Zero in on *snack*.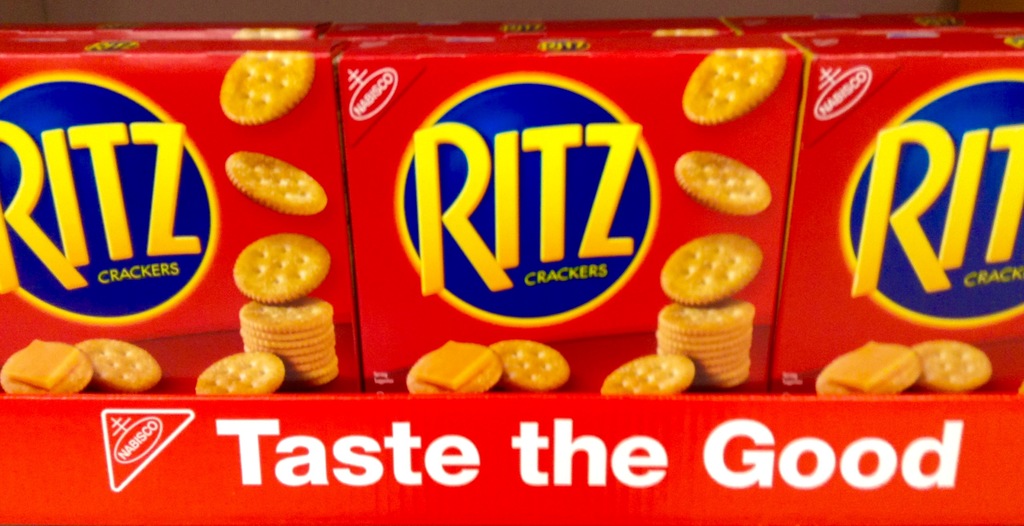
Zeroed in: 0/339/90/397.
